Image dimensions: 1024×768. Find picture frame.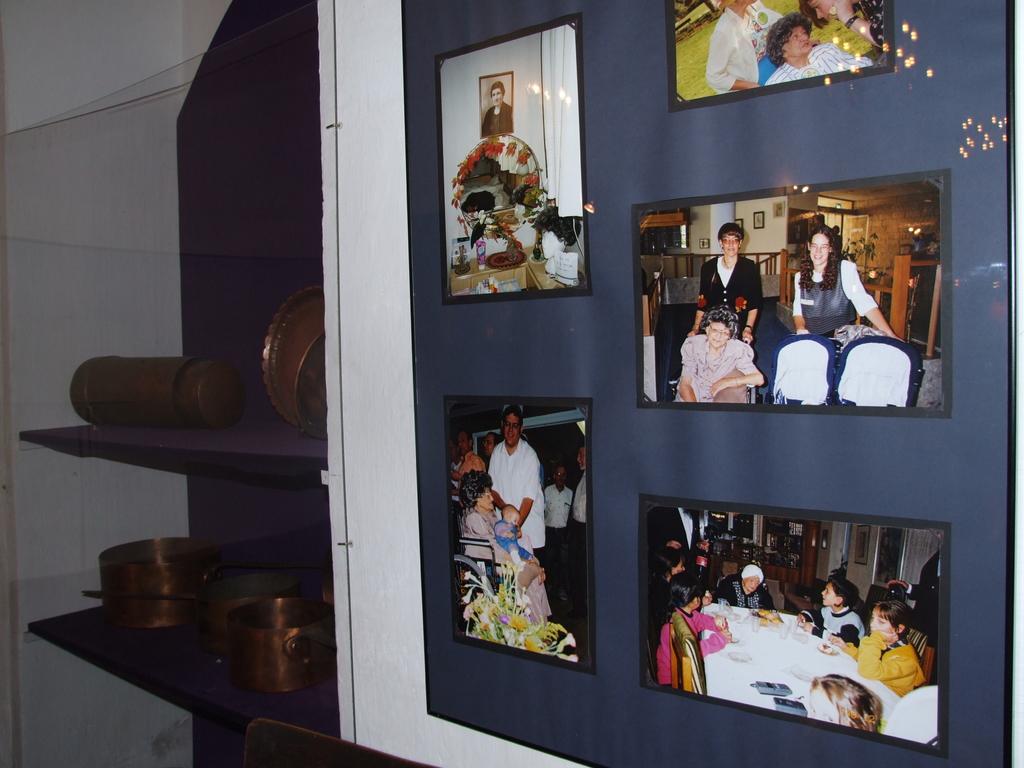
pyautogui.locateOnScreen(639, 495, 950, 758).
